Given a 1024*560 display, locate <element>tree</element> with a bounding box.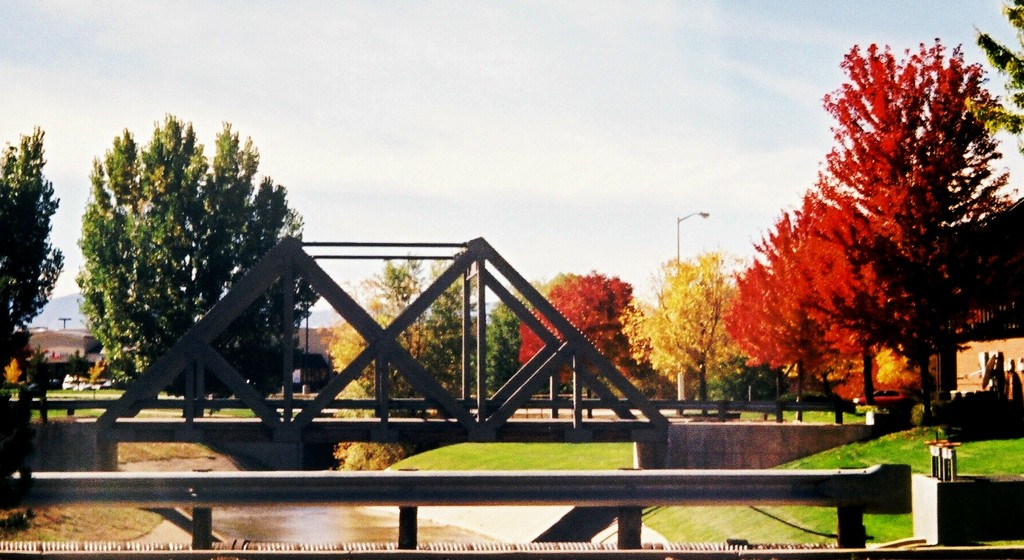
Located: (x1=504, y1=264, x2=636, y2=402).
